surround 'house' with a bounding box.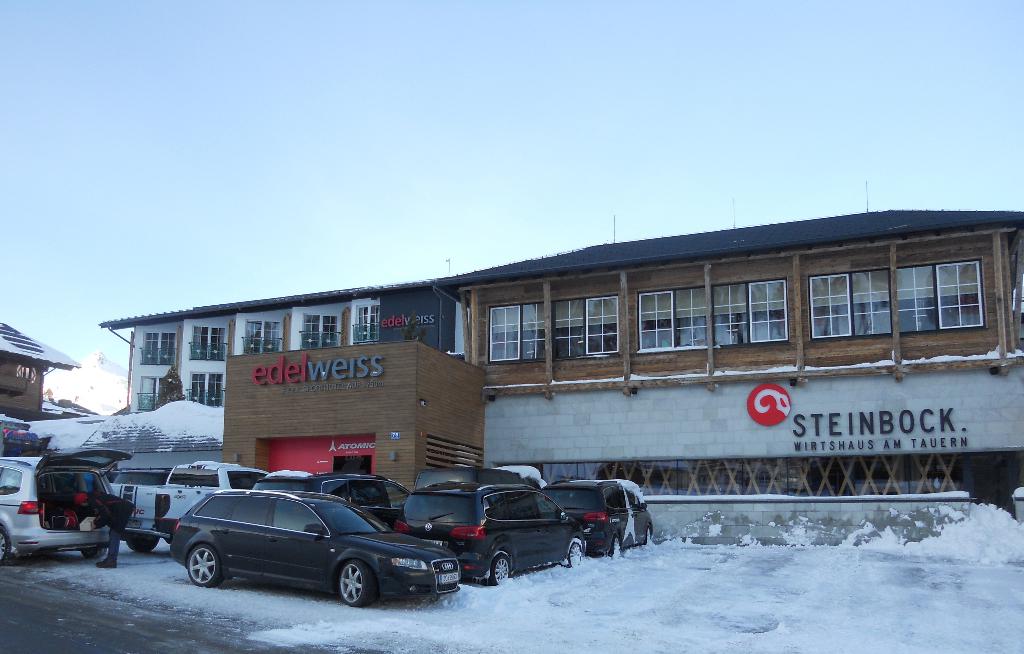
box(391, 198, 1012, 411).
